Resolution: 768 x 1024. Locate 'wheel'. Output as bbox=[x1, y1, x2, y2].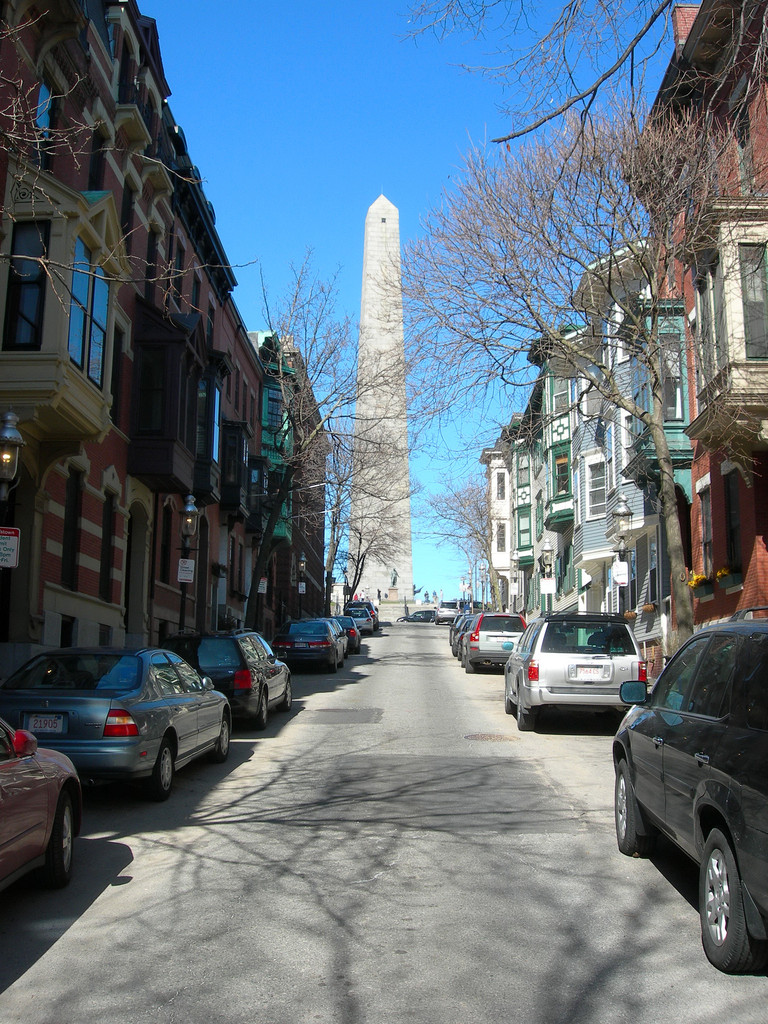
bbox=[354, 641, 357, 652].
